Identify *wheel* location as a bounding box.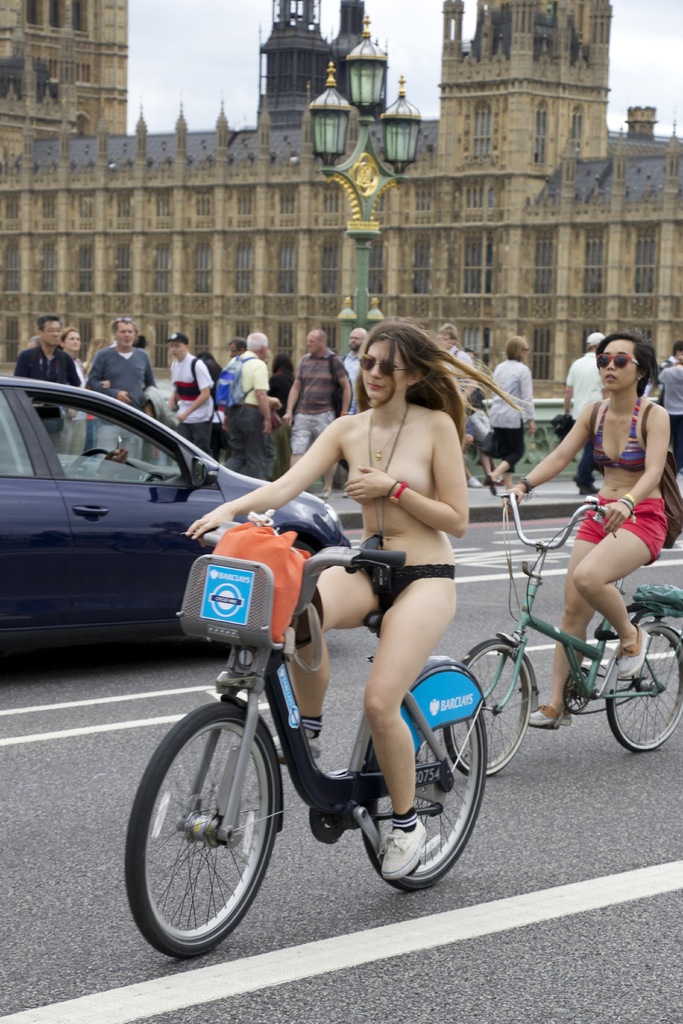
pyautogui.locateOnScreen(65, 448, 113, 476).
